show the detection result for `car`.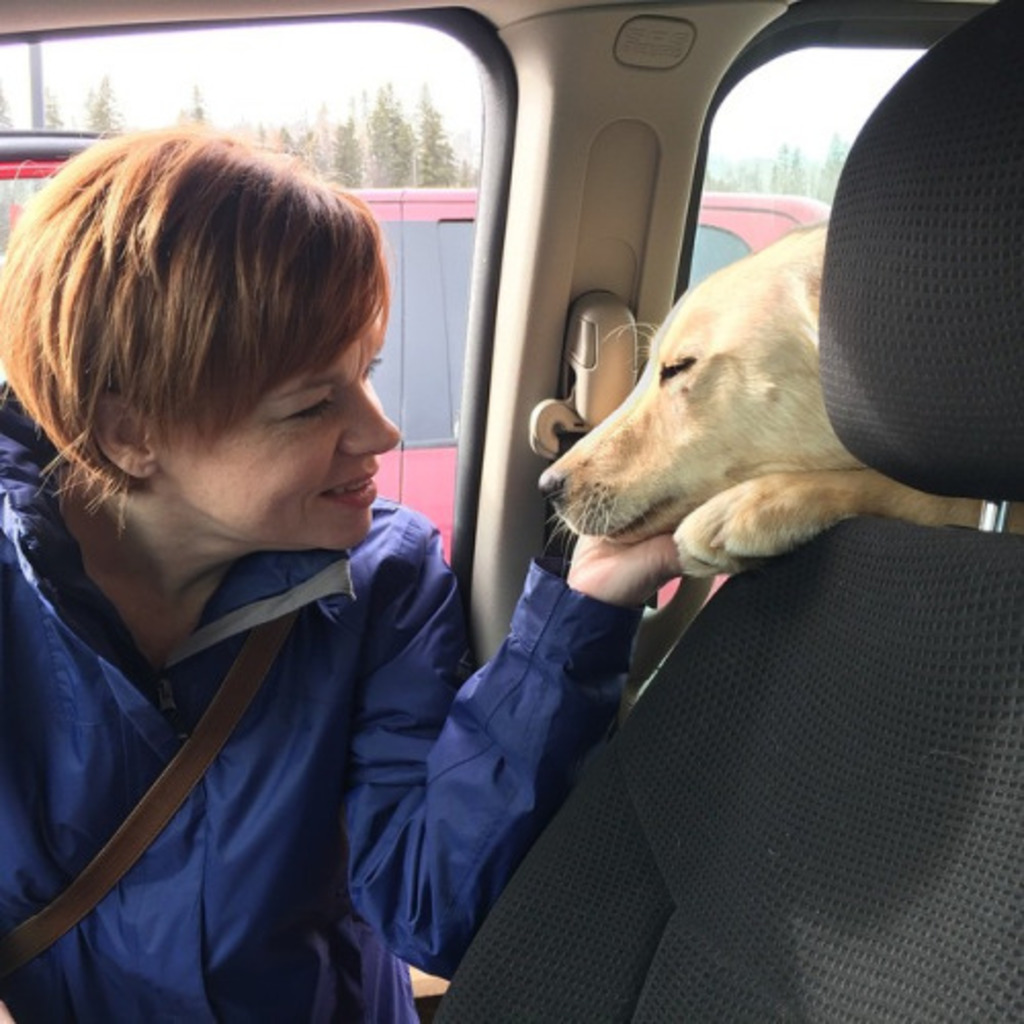
bbox=(0, 127, 827, 991).
